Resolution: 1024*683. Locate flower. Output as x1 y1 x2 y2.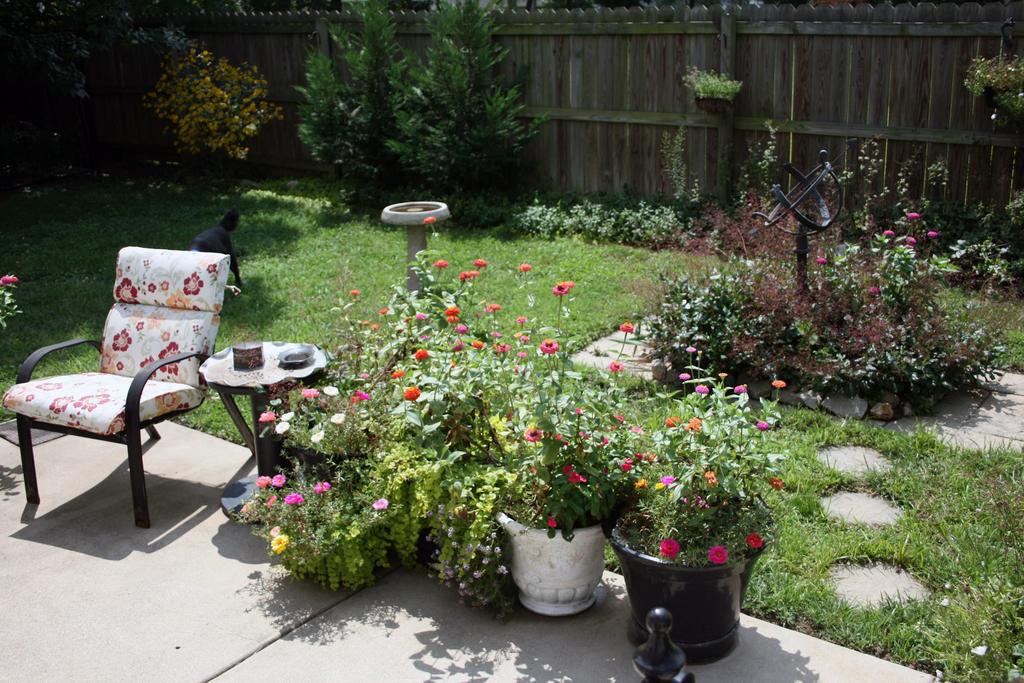
925 230 937 240.
